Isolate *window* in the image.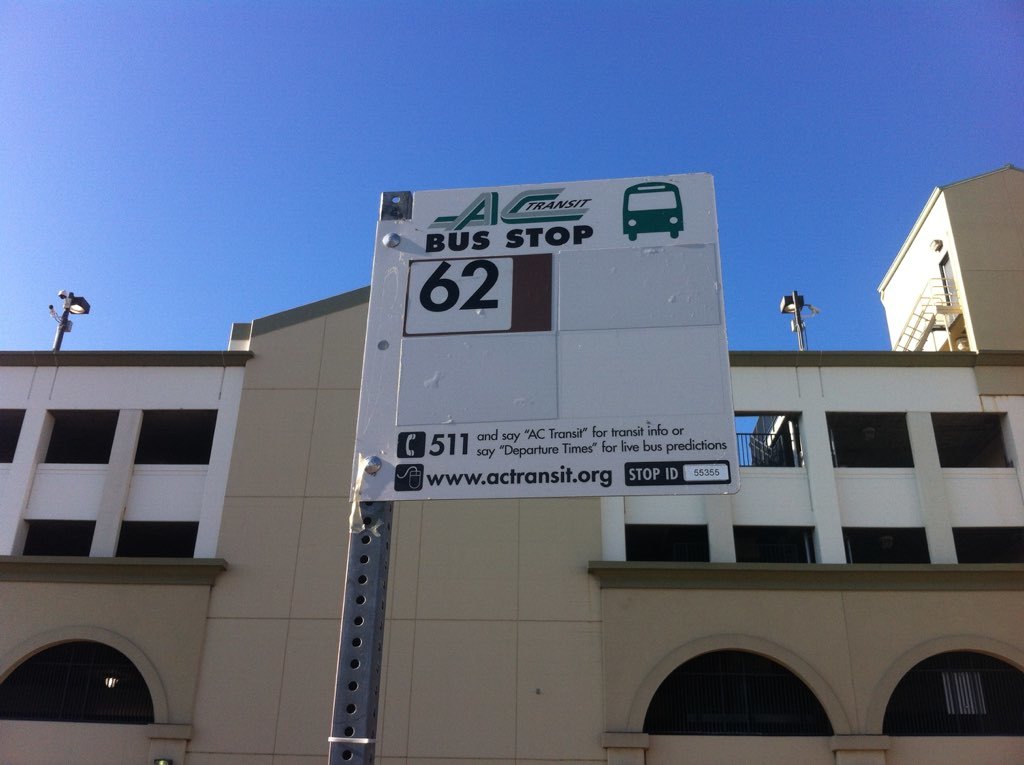
Isolated region: x1=841 y1=522 x2=929 y2=565.
